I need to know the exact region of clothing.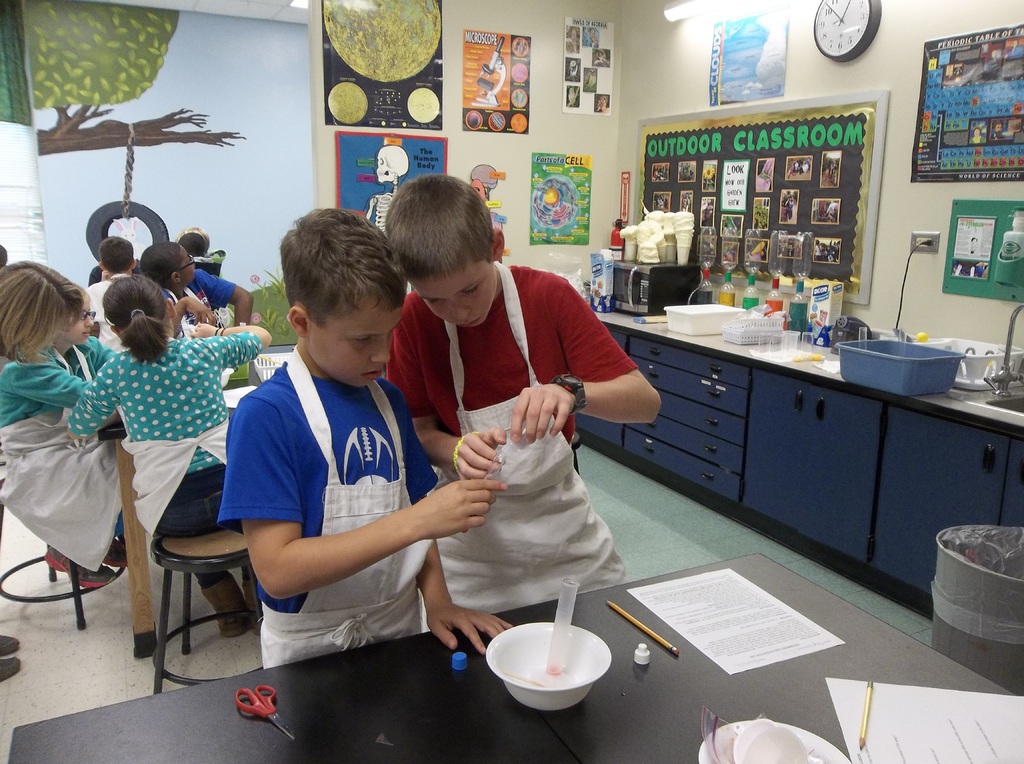
Region: bbox=[159, 269, 237, 336].
